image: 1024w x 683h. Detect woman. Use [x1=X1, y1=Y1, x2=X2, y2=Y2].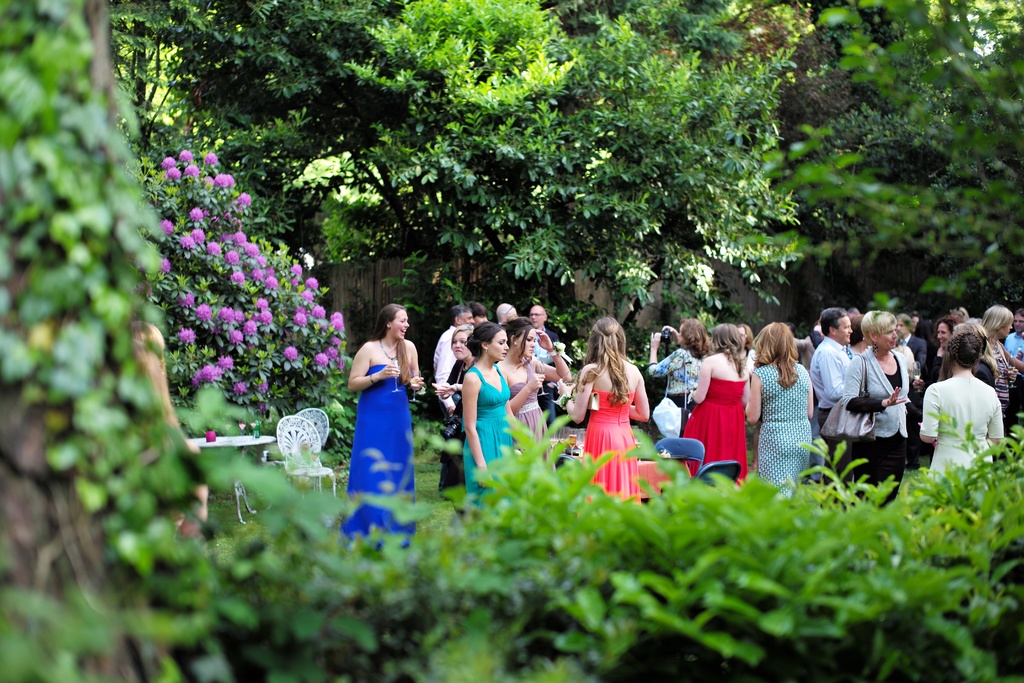
[x1=915, y1=319, x2=1007, y2=499].
